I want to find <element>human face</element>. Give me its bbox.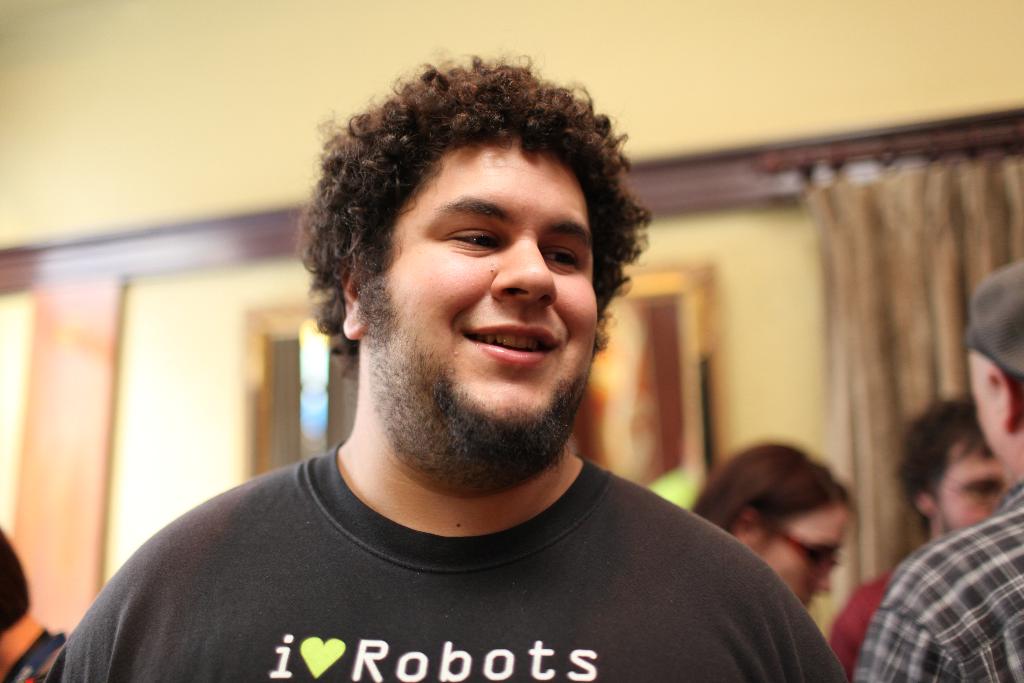
<bbox>372, 142, 598, 476</bbox>.
